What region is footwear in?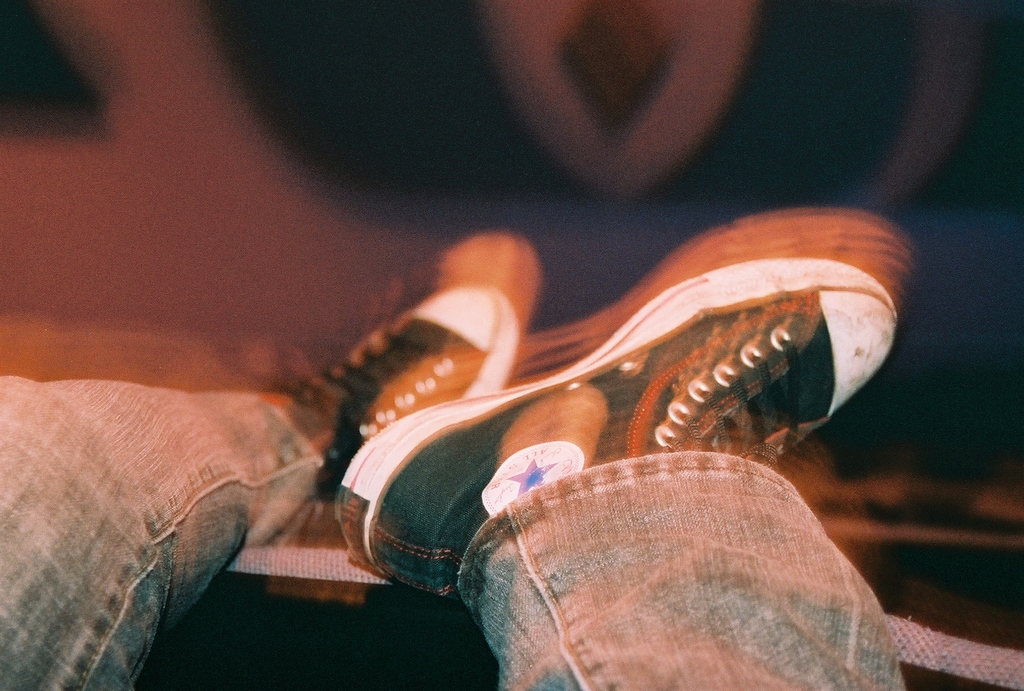
<box>335,219,900,610</box>.
